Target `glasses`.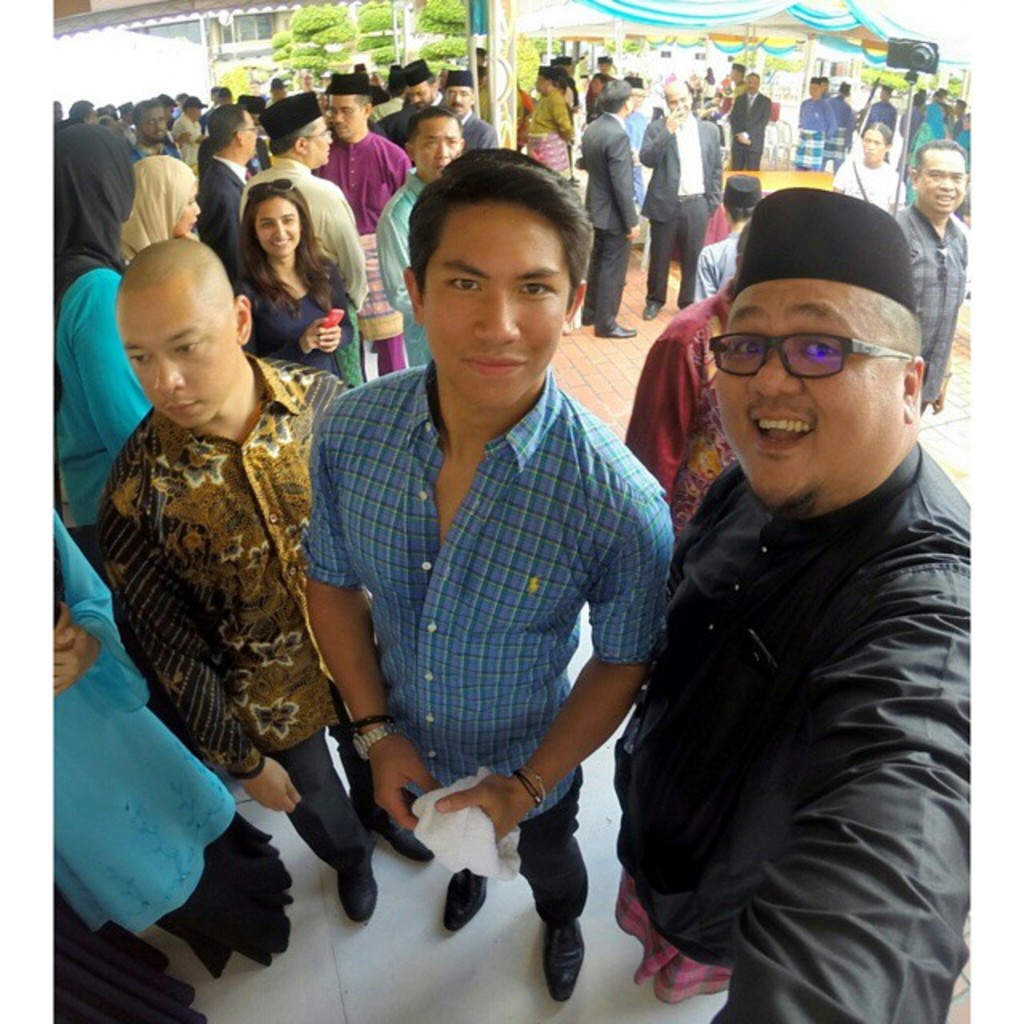
Target region: bbox=[712, 315, 933, 390].
